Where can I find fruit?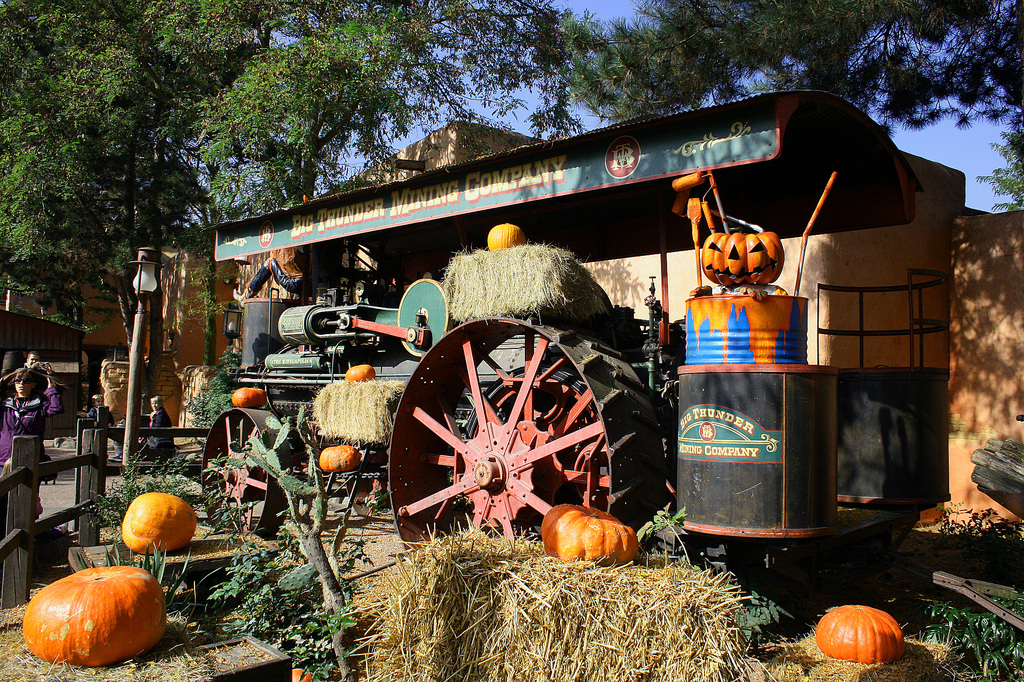
You can find it at bbox(229, 383, 273, 410).
